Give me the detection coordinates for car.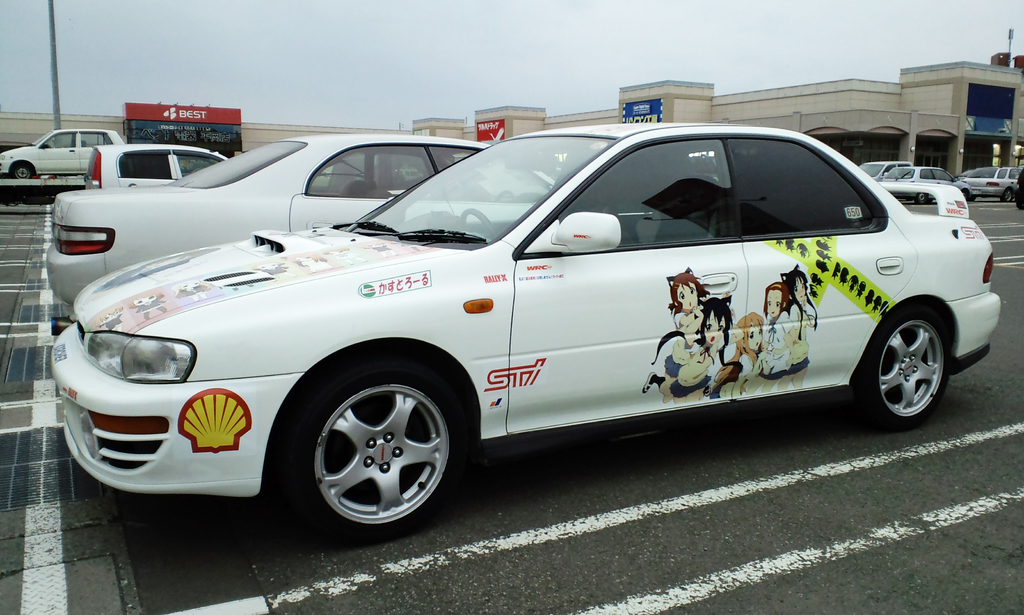
(x1=0, y1=119, x2=124, y2=177).
